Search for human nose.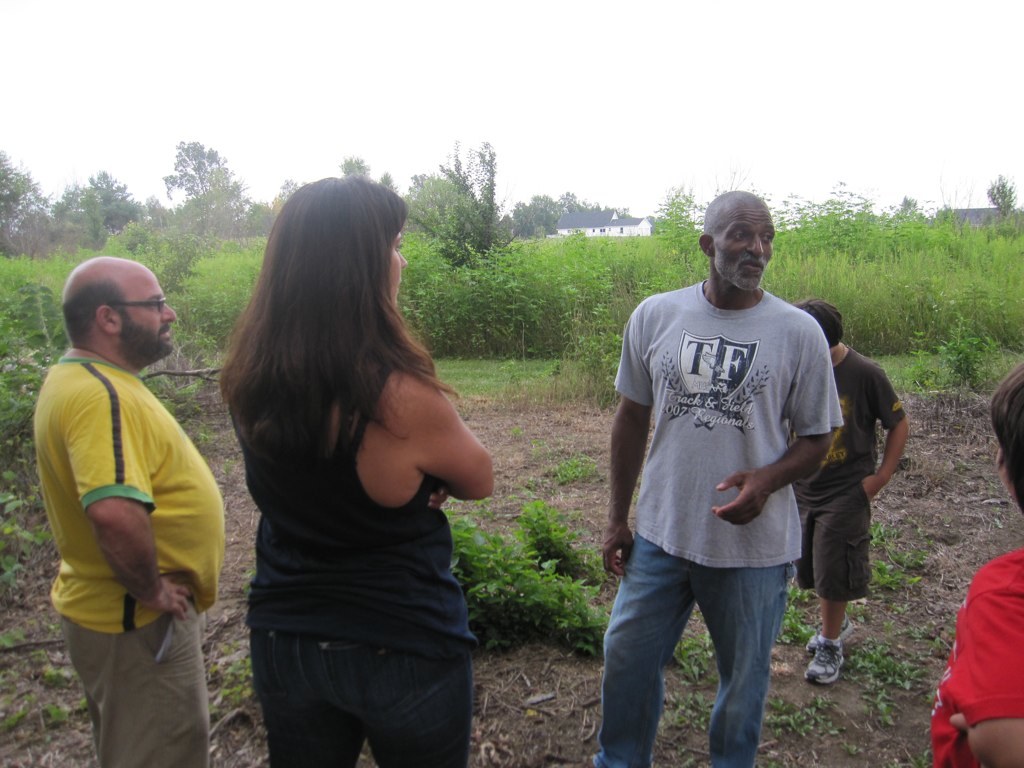
Found at region(161, 300, 177, 319).
